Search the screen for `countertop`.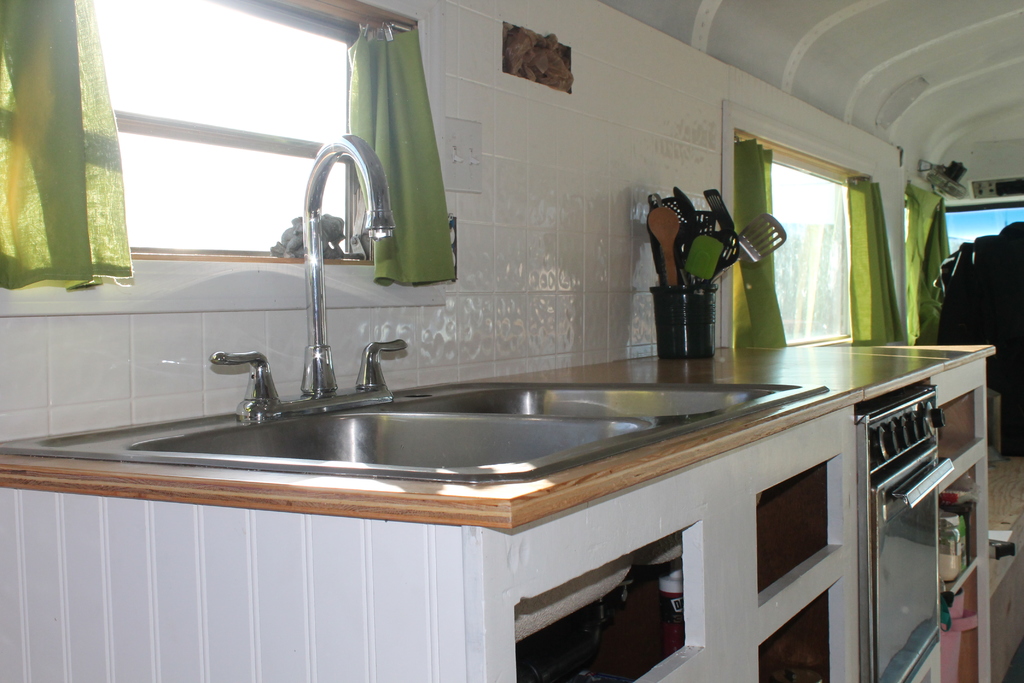
Found at bbox(1, 134, 993, 531).
